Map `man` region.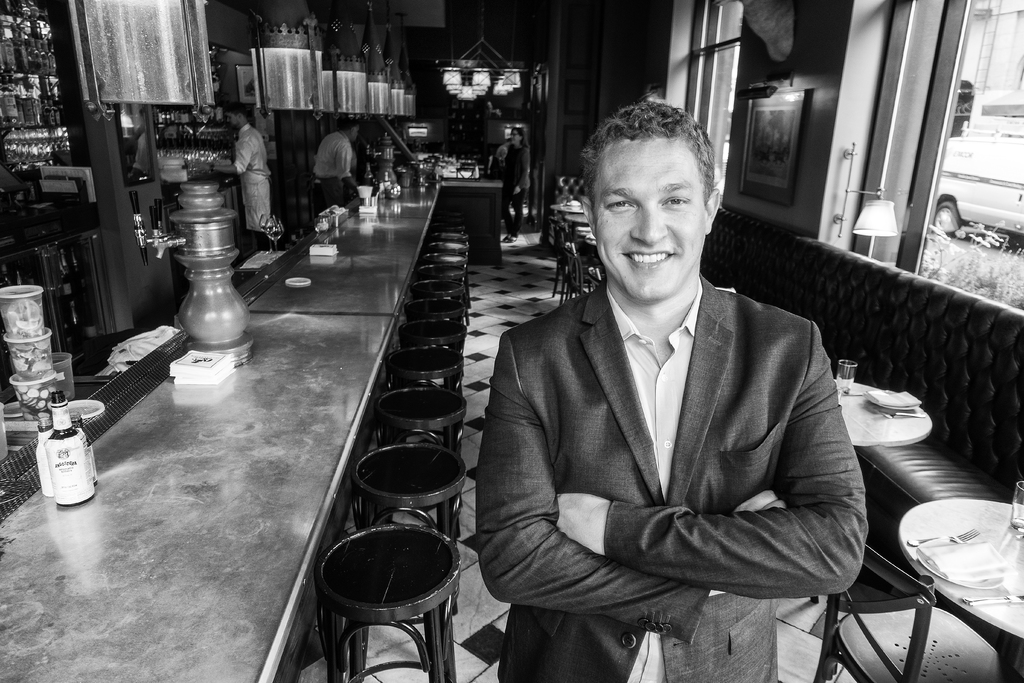
Mapped to Rect(468, 111, 873, 673).
